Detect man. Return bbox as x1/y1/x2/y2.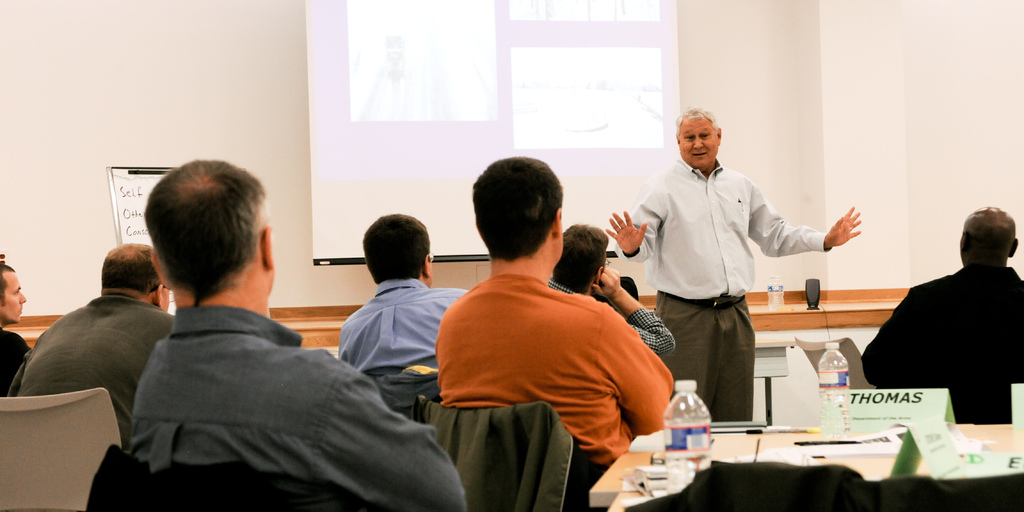
85/168/452/500.
